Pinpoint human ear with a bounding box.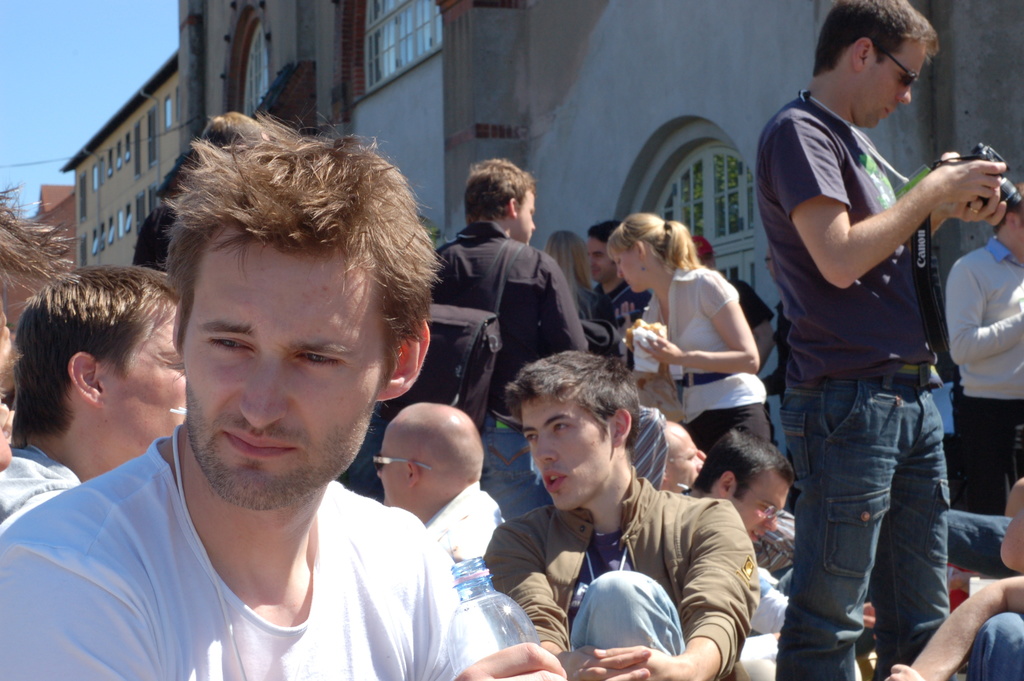
pyautogui.locateOnScreen(614, 407, 634, 450).
